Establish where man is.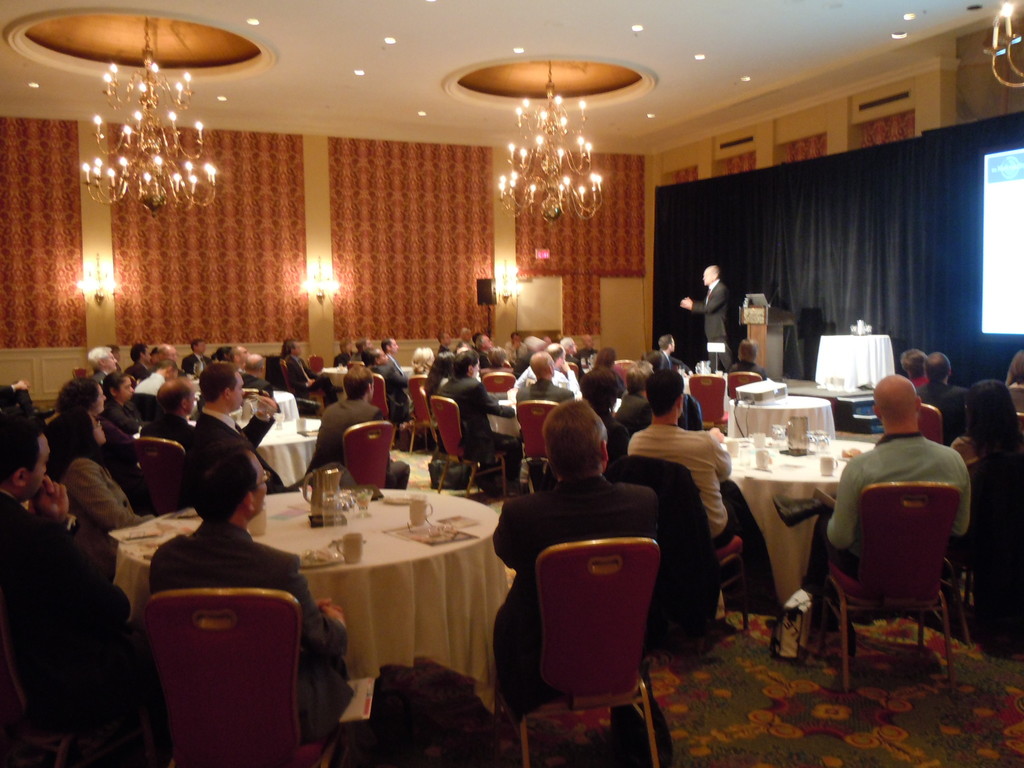
Established at pyautogui.locateOnScreen(908, 351, 975, 449).
